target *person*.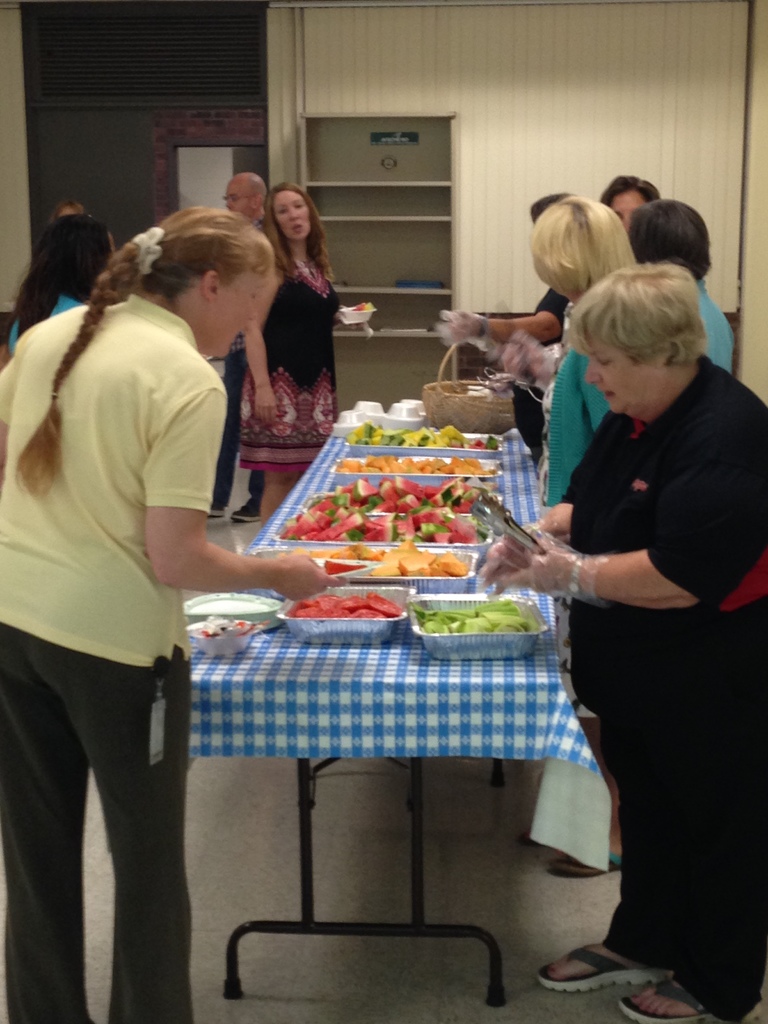
Target region: 198,178,285,533.
